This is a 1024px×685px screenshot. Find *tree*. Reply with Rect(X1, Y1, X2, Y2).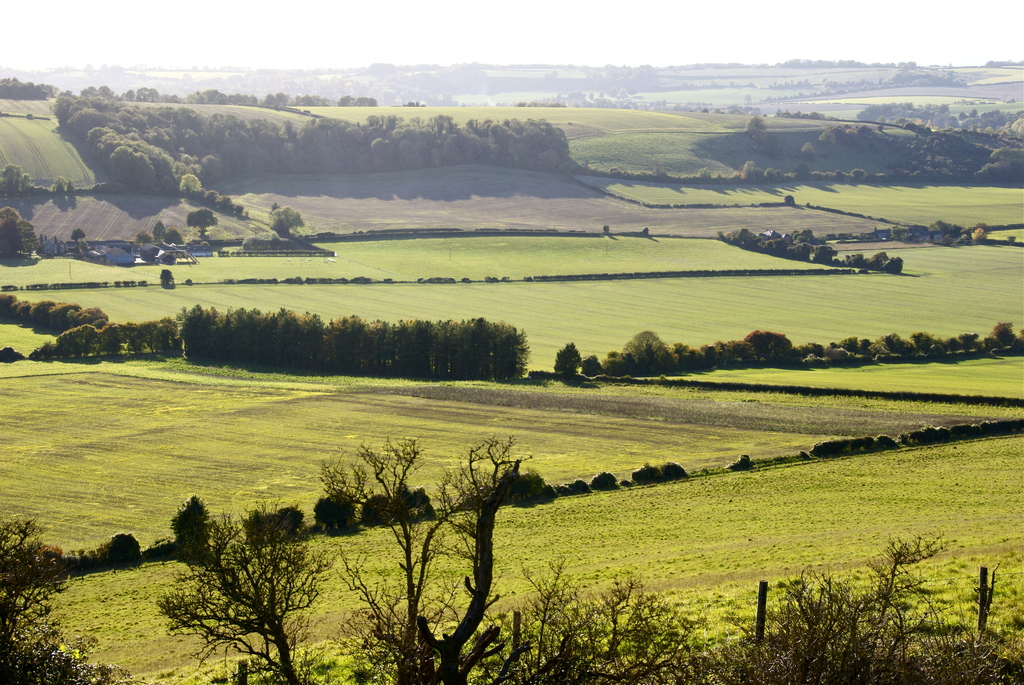
Rect(98, 528, 147, 569).
